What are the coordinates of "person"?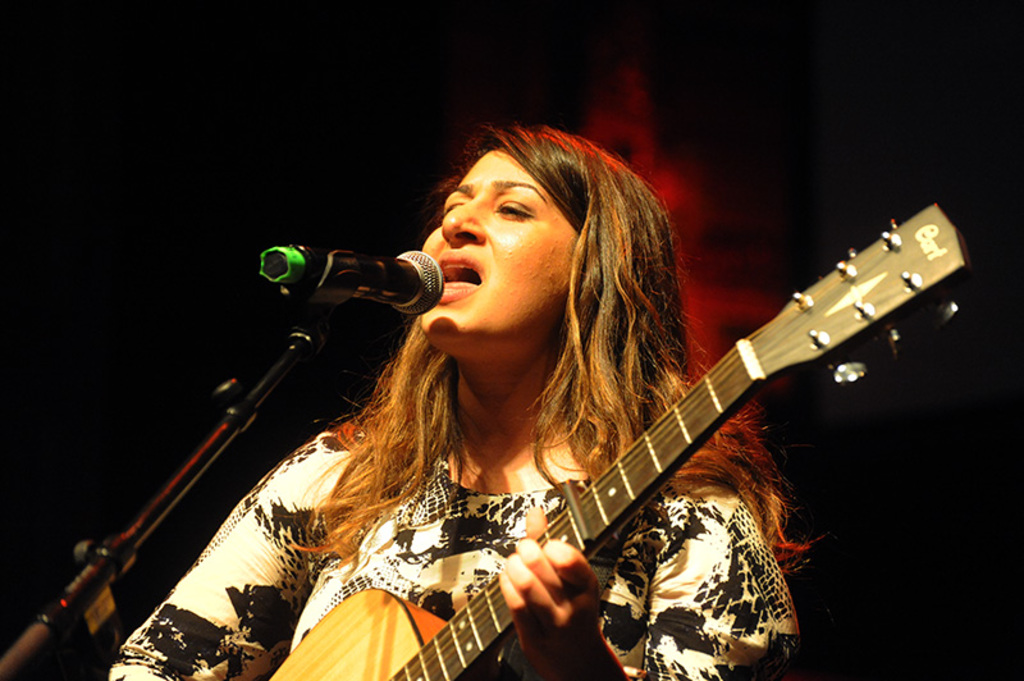
detection(147, 116, 753, 680).
